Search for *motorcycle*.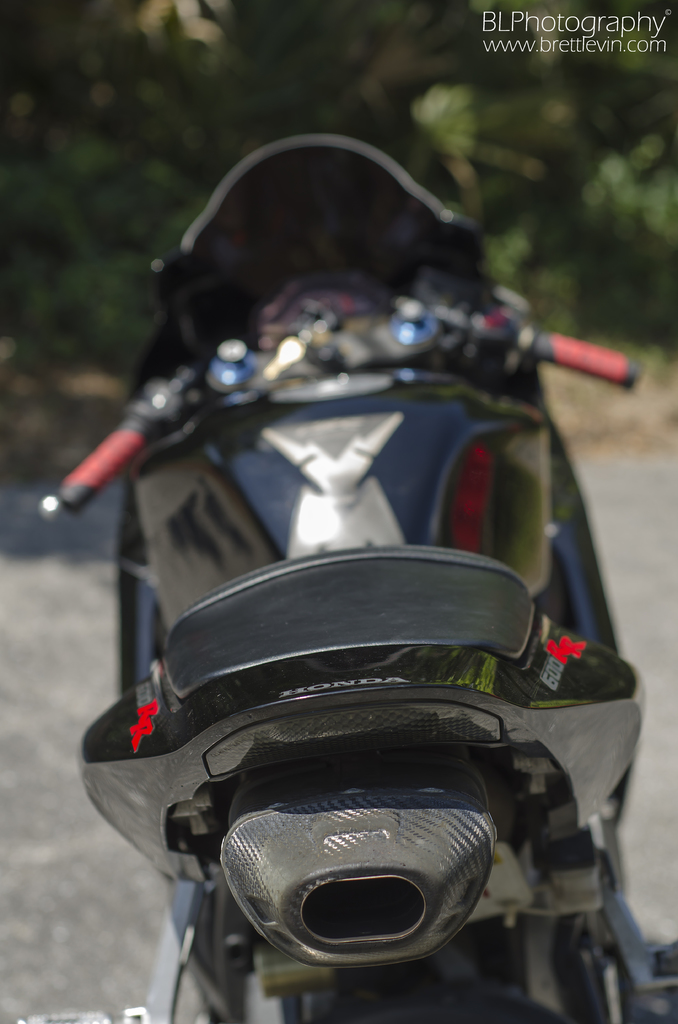
Found at <bbox>17, 177, 674, 1023</bbox>.
